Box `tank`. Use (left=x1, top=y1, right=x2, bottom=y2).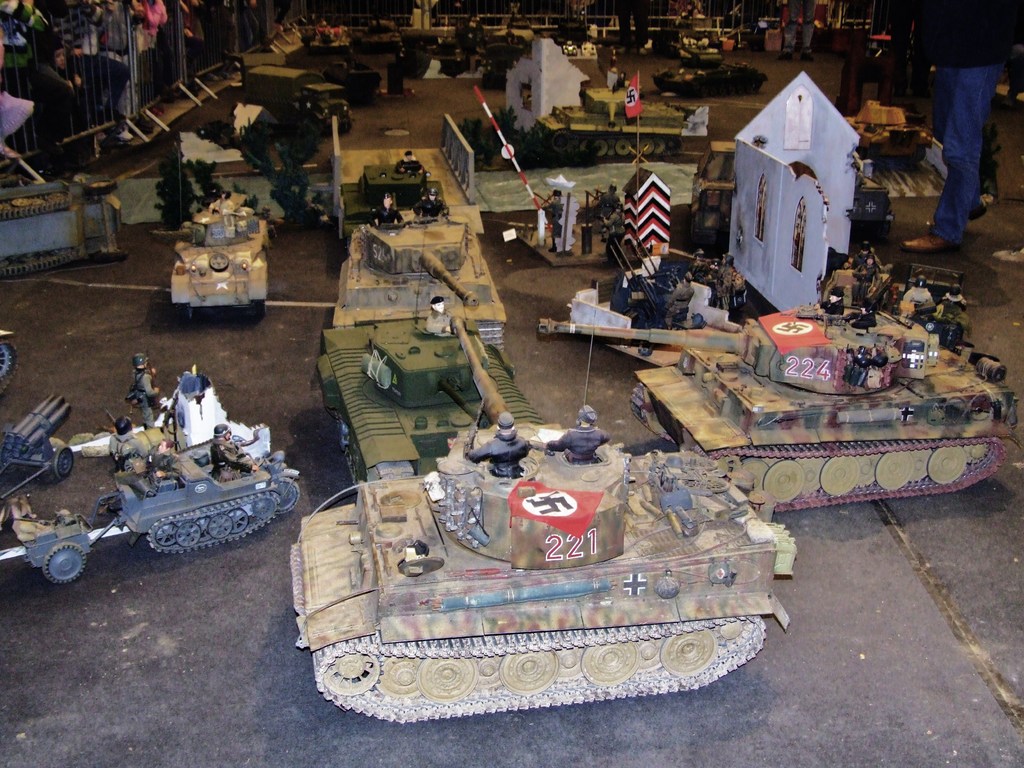
(left=148, top=188, right=270, bottom=316).
